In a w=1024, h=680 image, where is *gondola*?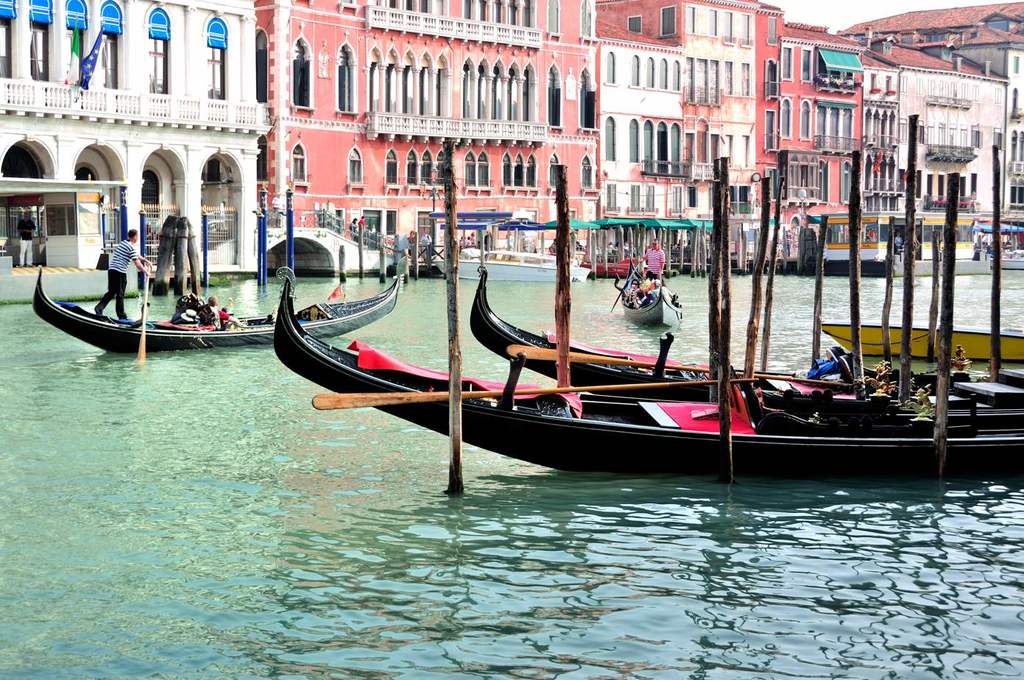
Rect(465, 267, 1023, 412).
